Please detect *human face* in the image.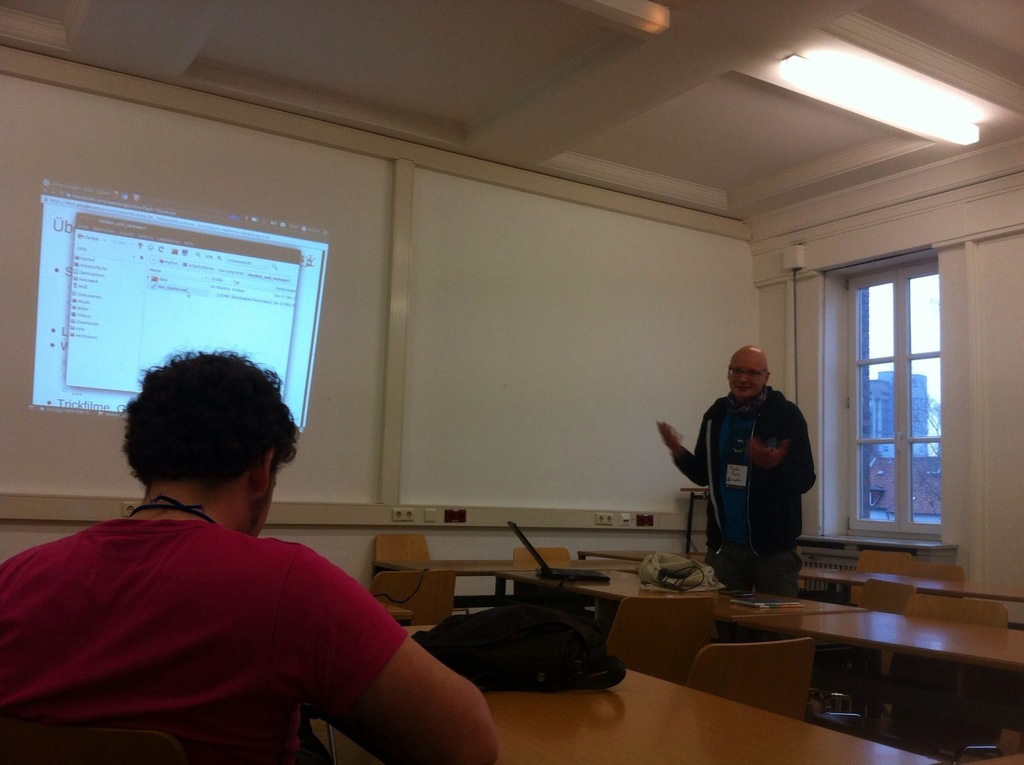
[726, 351, 764, 396].
